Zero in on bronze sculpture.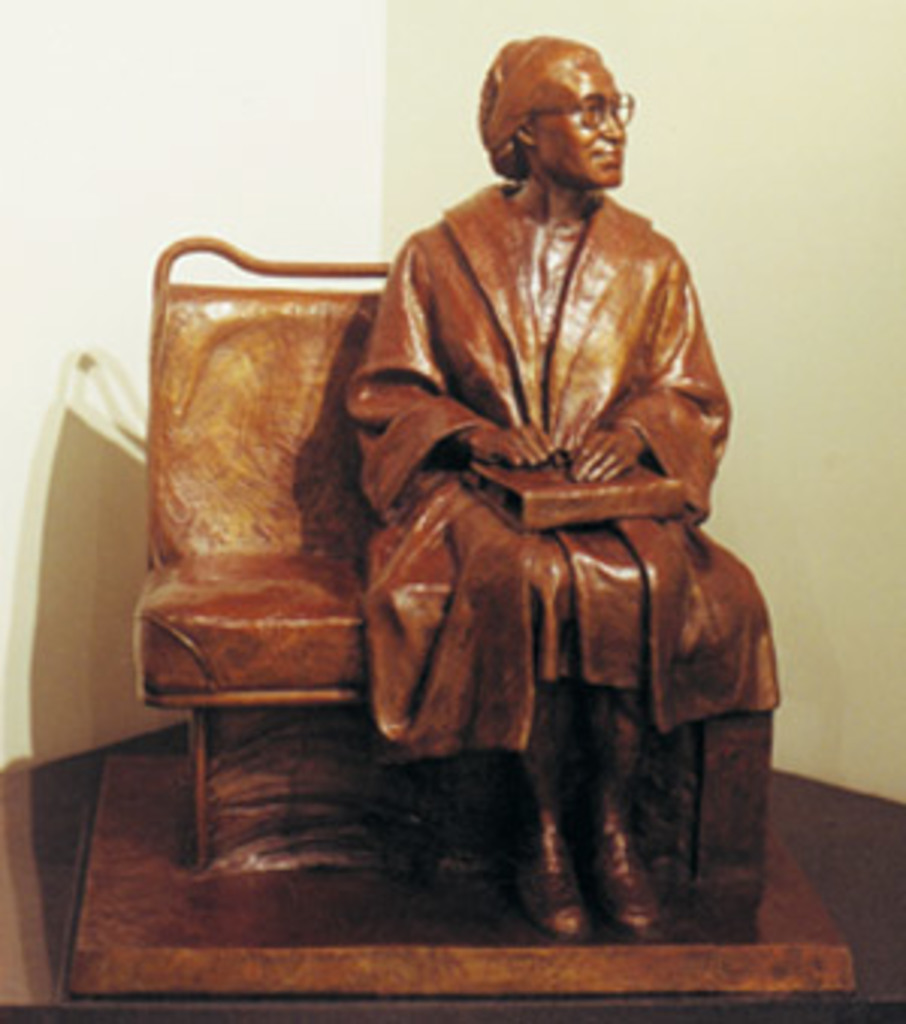
Zeroed in: x1=190 y1=33 x2=779 y2=912.
